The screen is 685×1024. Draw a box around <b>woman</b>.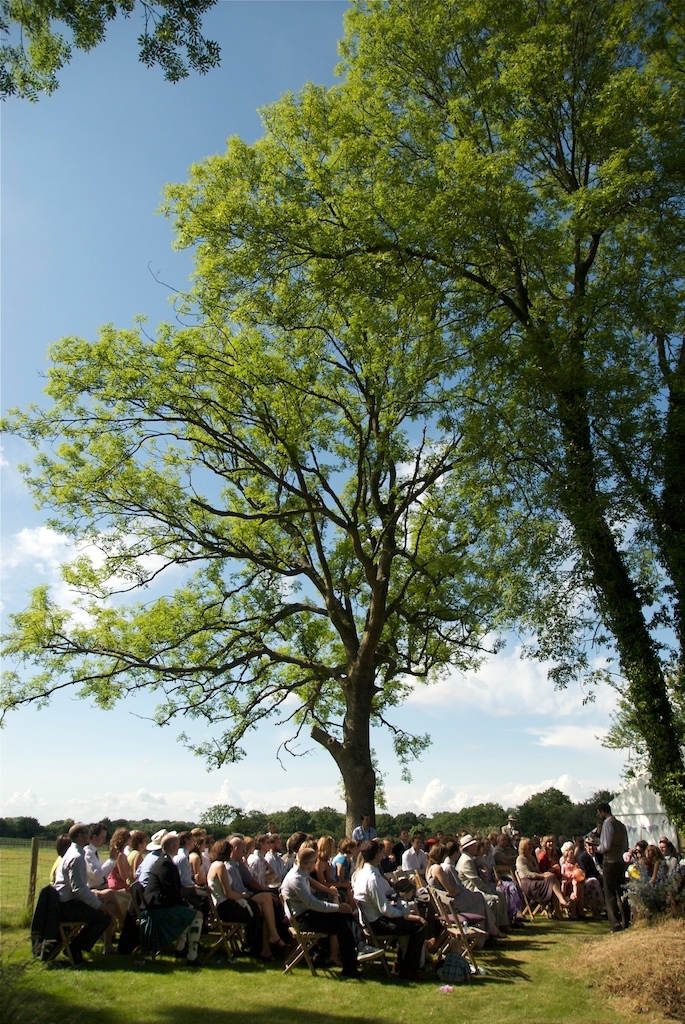
x1=315, y1=835, x2=360, y2=922.
